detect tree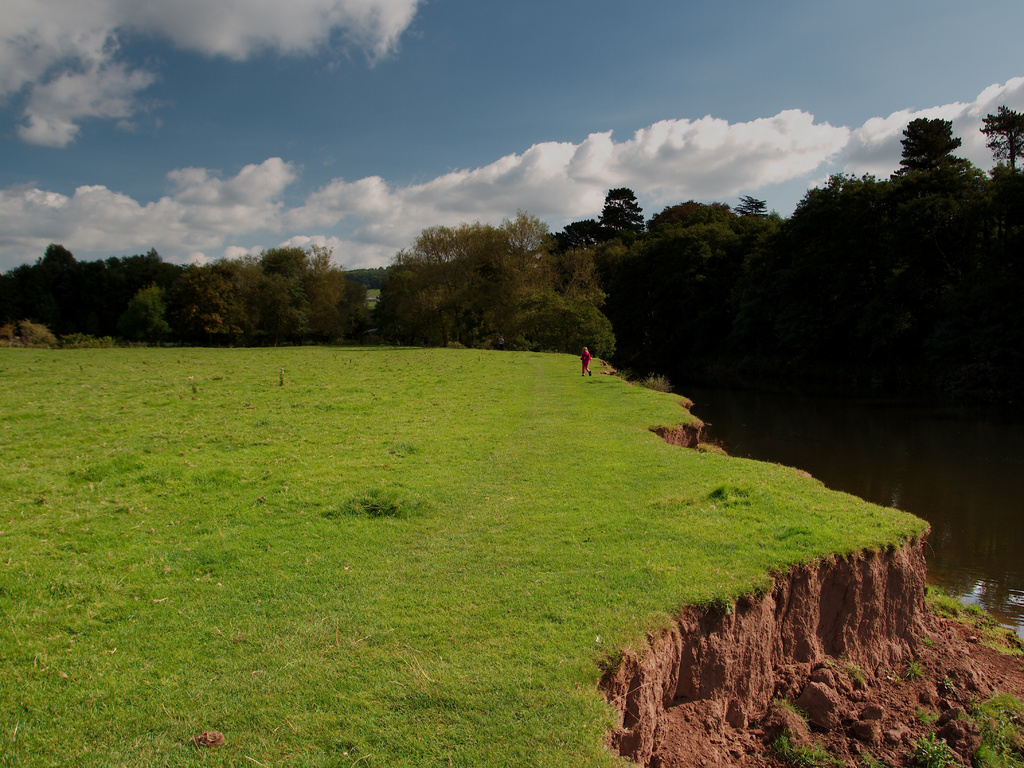
159:239:384:347
